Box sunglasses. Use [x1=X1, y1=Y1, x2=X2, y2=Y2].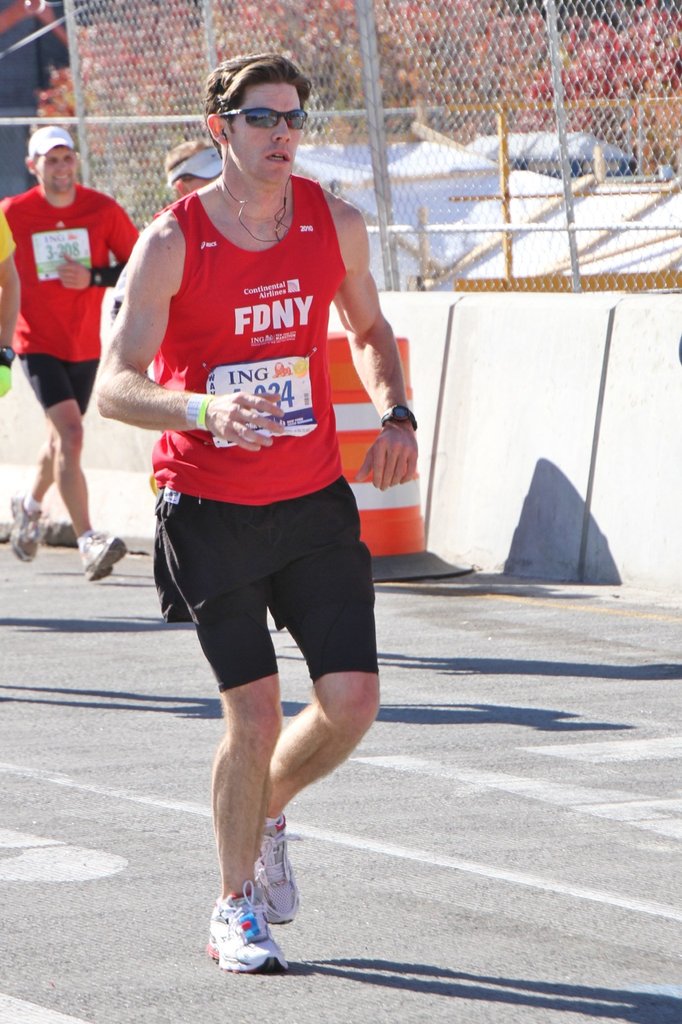
[x1=215, y1=108, x2=306, y2=131].
